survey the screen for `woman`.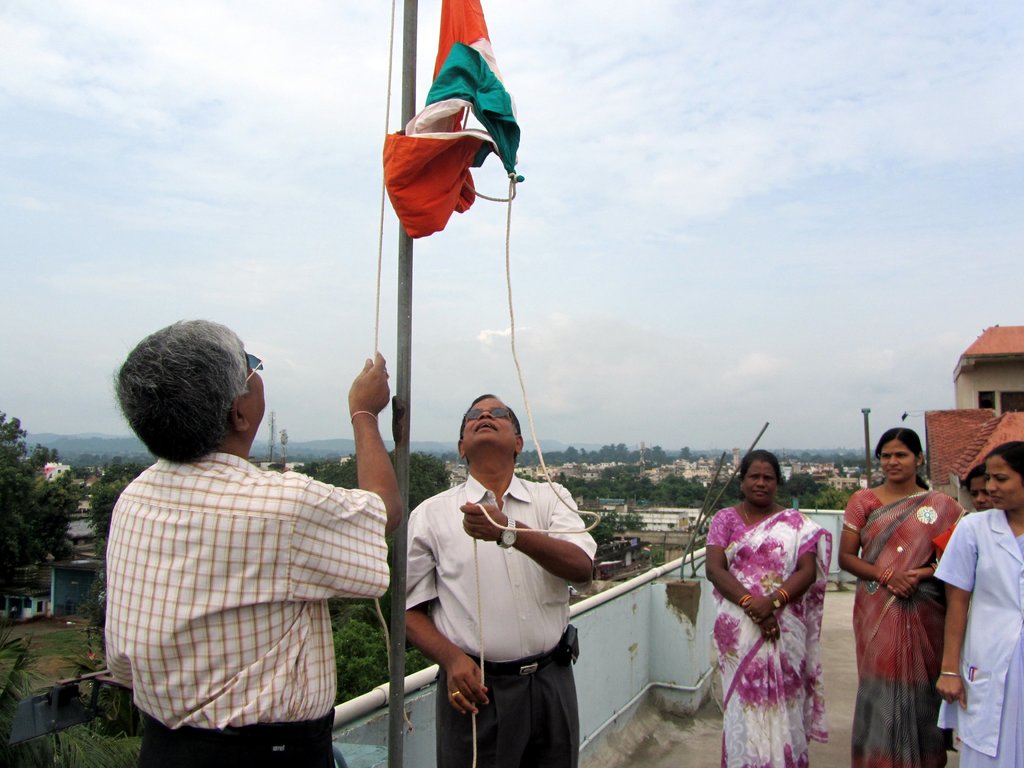
Survey found: (left=840, top=424, right=973, bottom=767).
